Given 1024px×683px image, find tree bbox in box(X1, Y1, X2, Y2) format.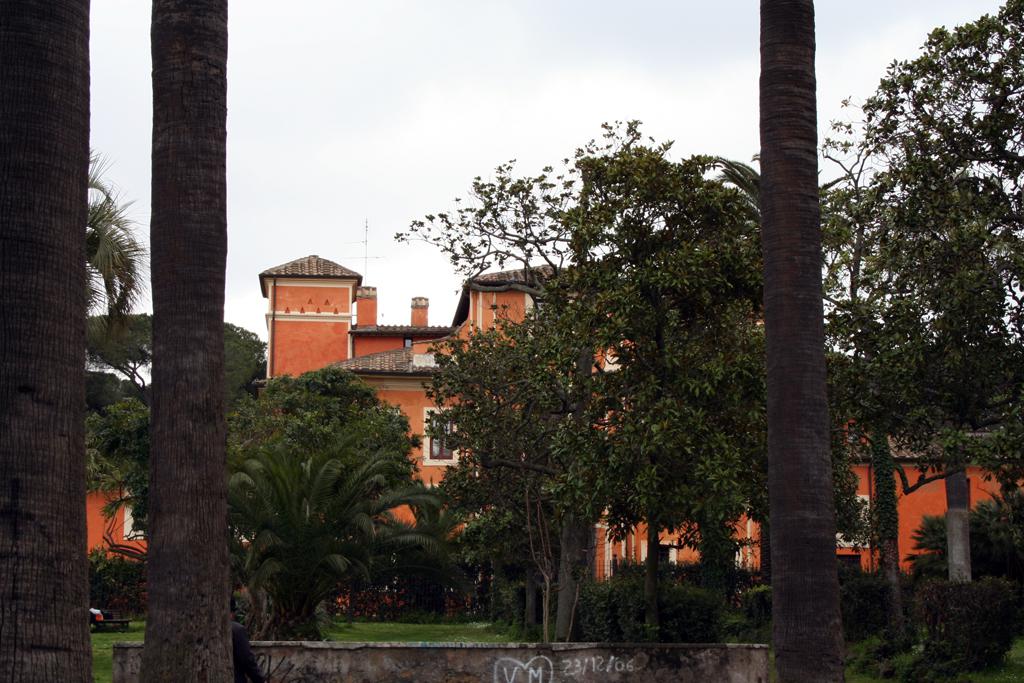
box(831, 11, 1010, 562).
